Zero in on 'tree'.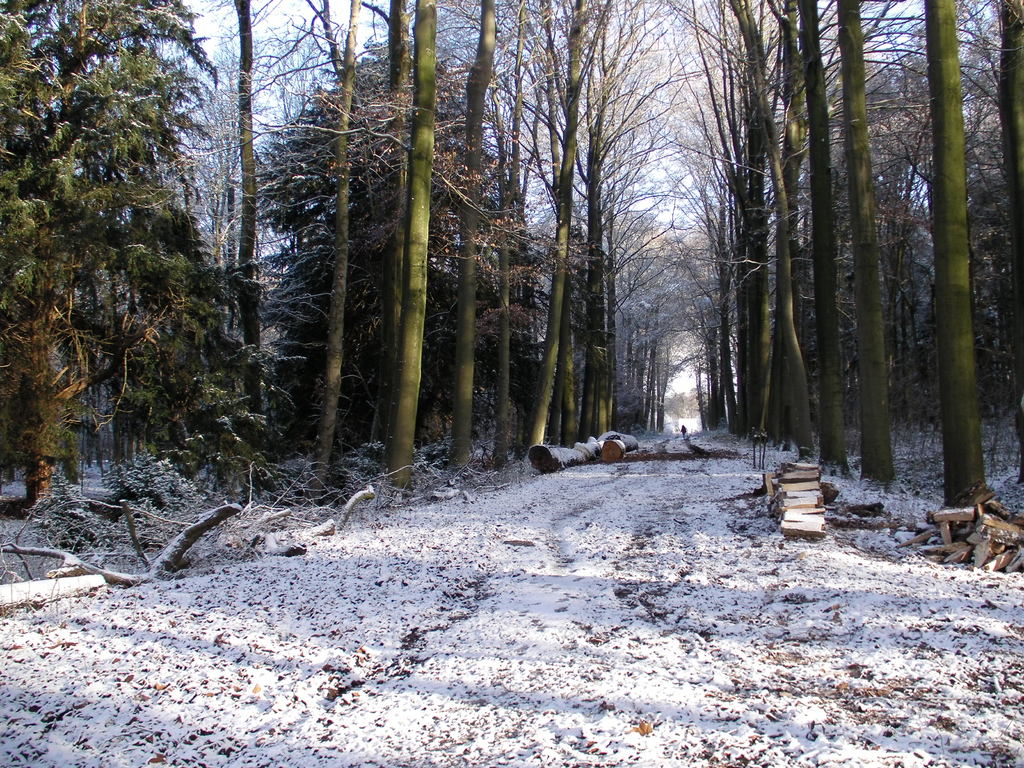
Zeroed in: [left=586, top=0, right=682, bottom=466].
